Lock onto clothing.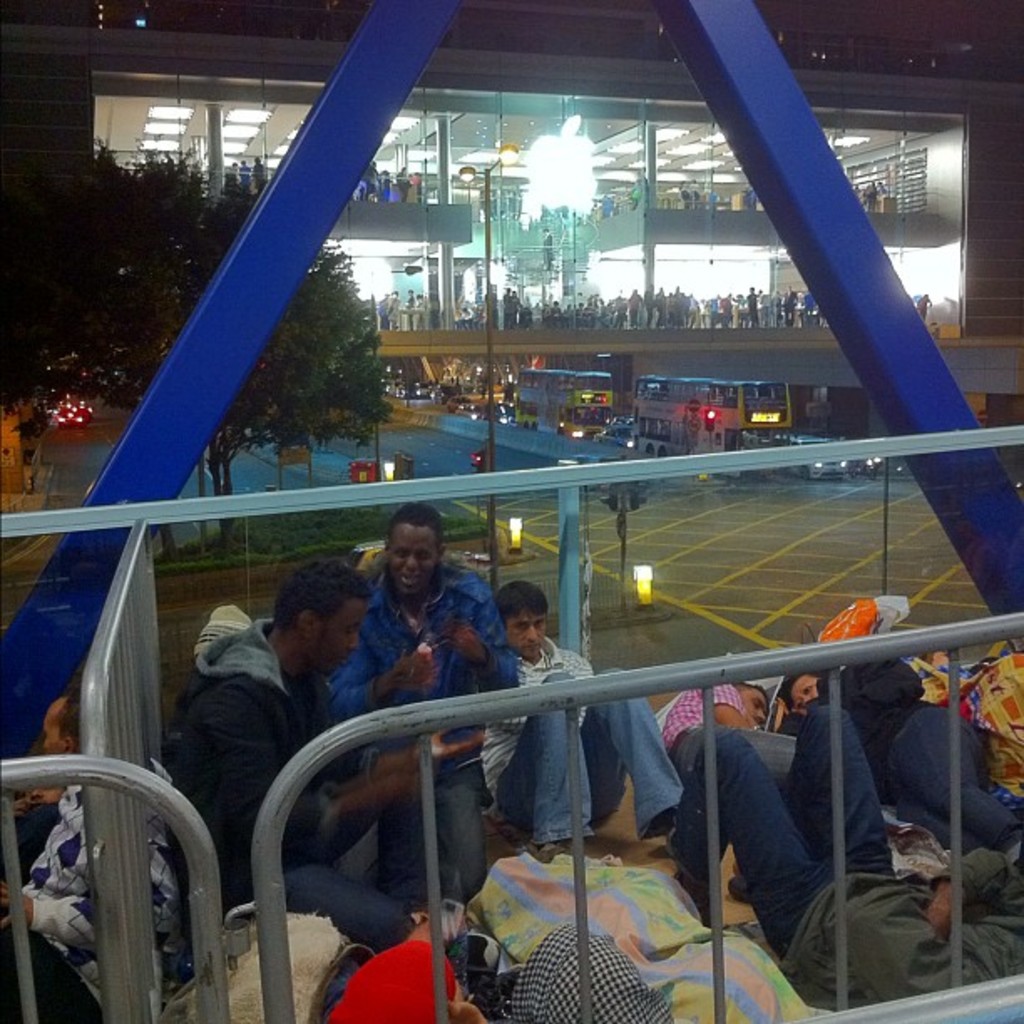
Locked: (x1=688, y1=184, x2=698, y2=201).
